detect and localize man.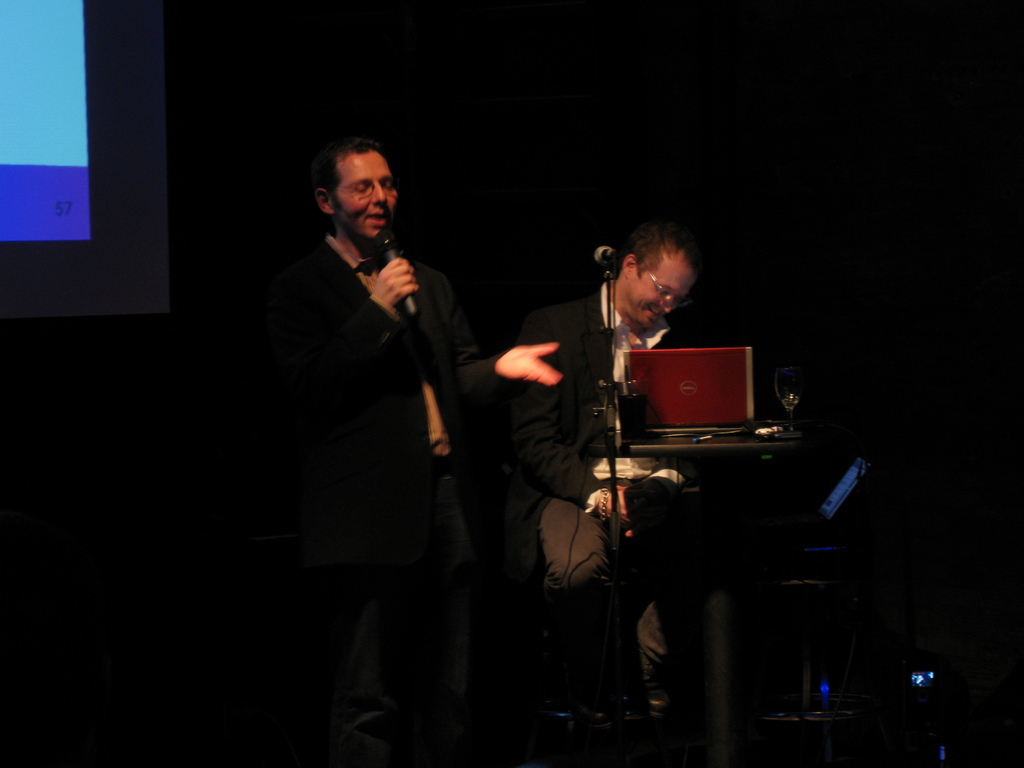
Localized at bbox=(468, 212, 687, 699).
